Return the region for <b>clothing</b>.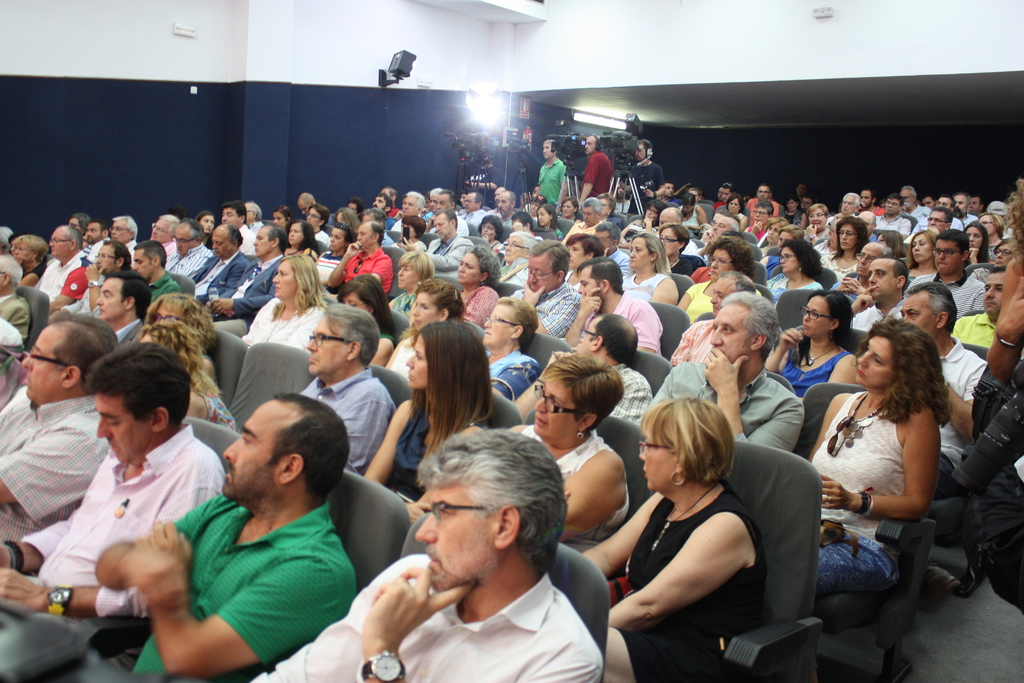
[536, 161, 561, 210].
